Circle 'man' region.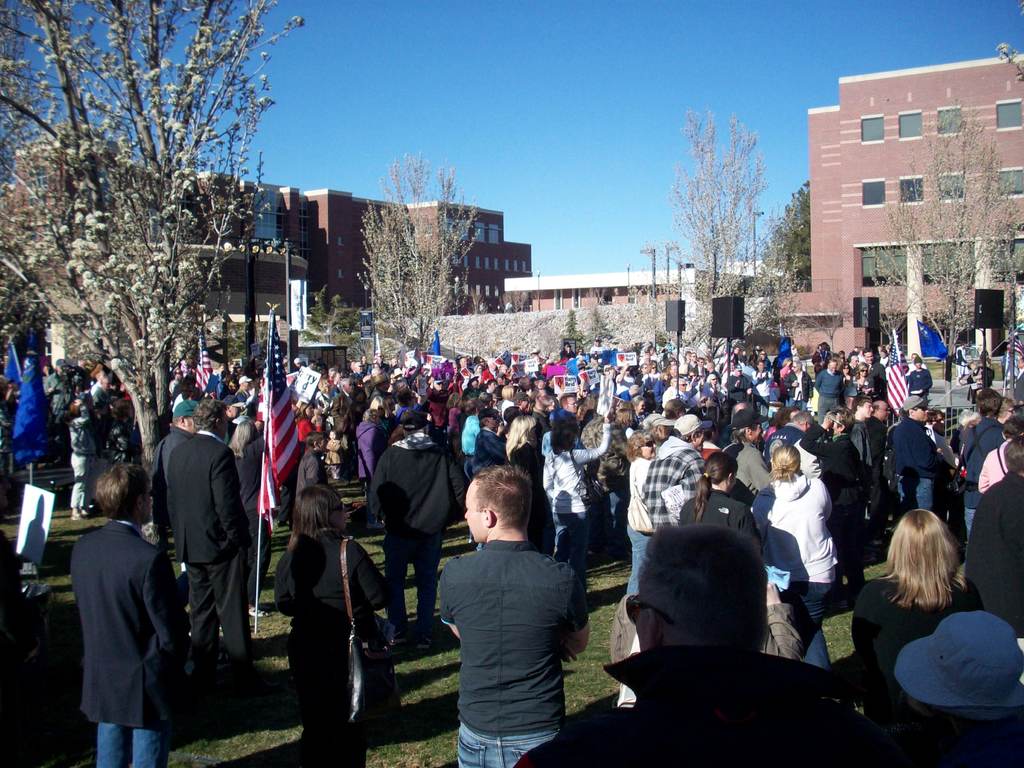
Region: (813,359,845,425).
